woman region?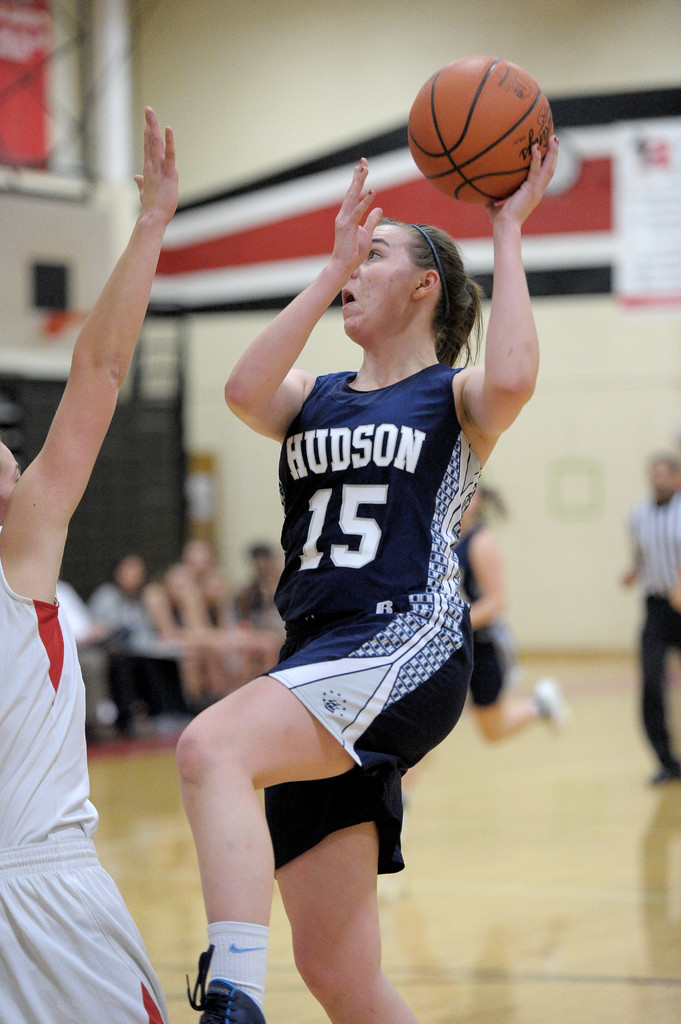
0:106:182:1023
